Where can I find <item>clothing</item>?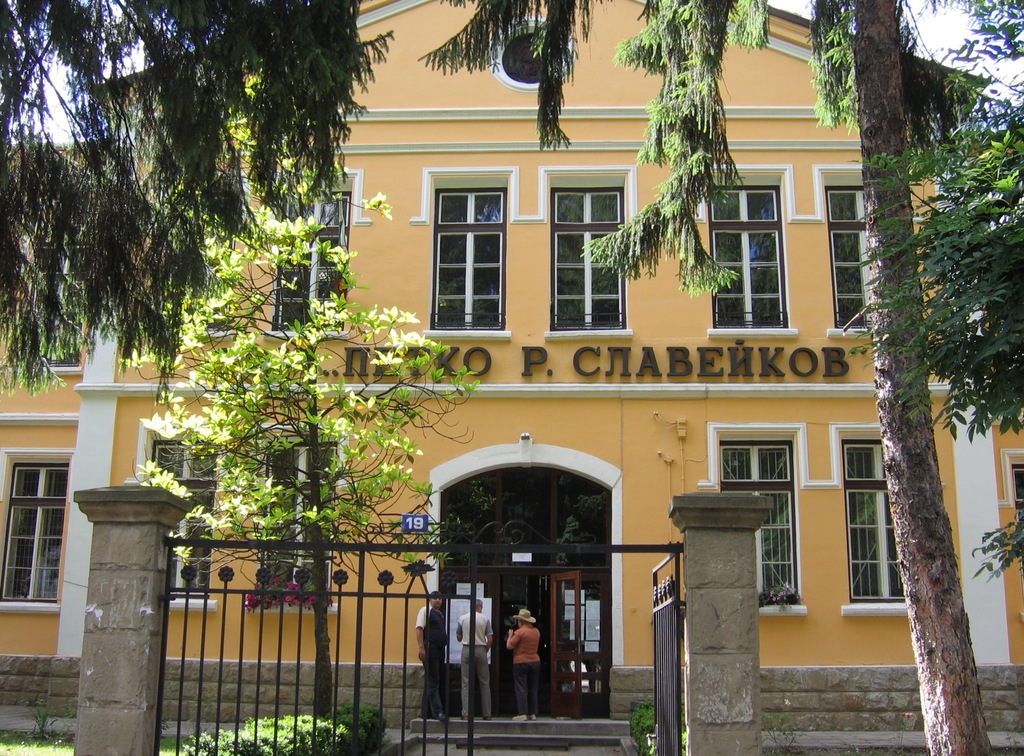
You can find it at <bbox>454, 618, 484, 707</bbox>.
